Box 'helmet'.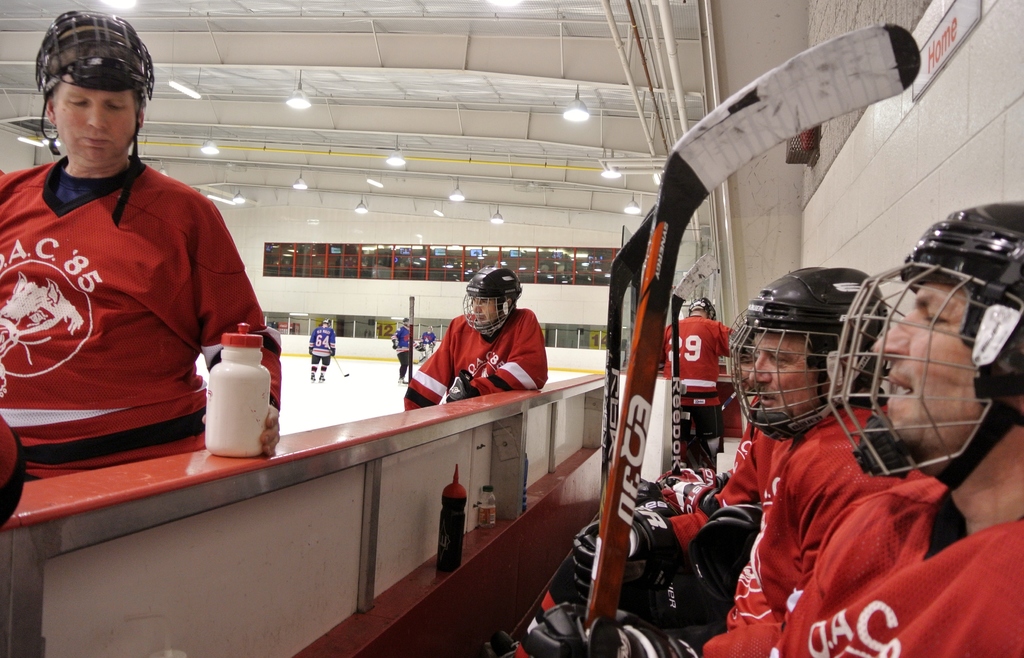
Rect(36, 6, 154, 157).
